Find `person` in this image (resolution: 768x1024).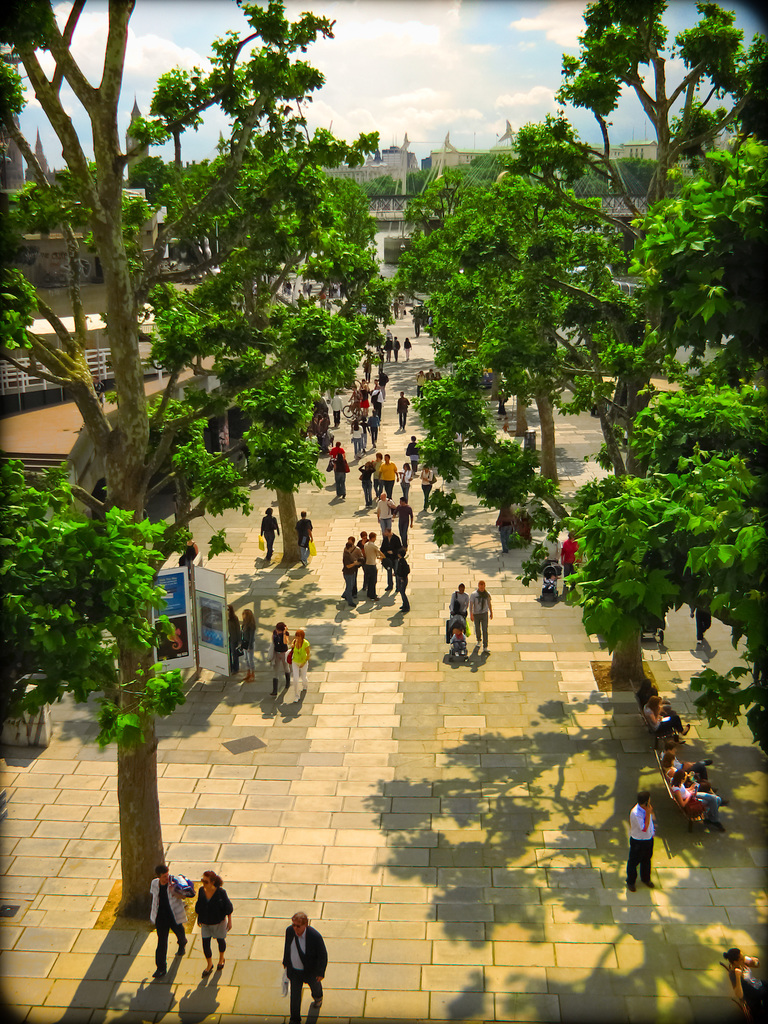
l=628, t=788, r=658, b=897.
